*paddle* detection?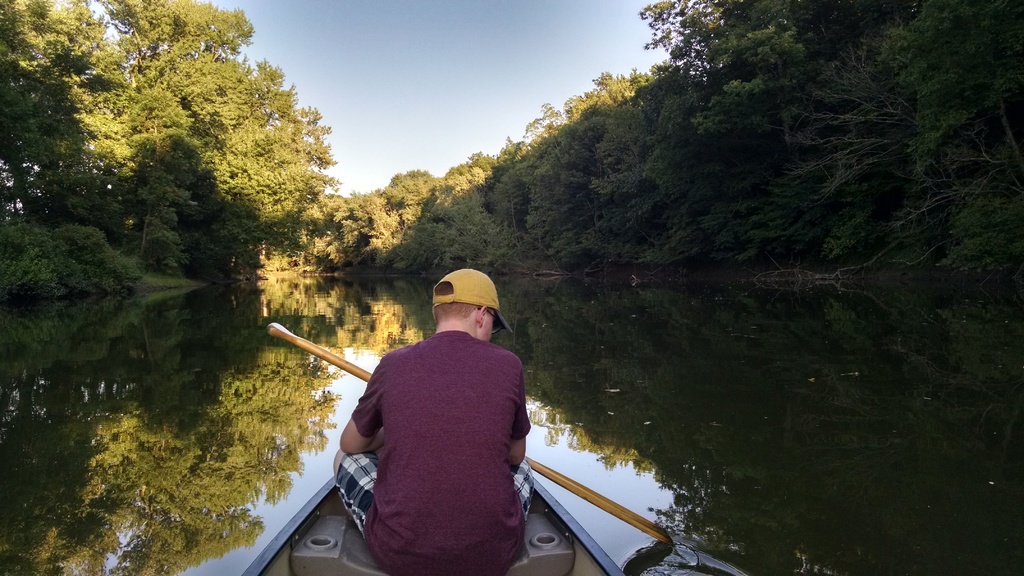
box=[266, 320, 671, 545]
